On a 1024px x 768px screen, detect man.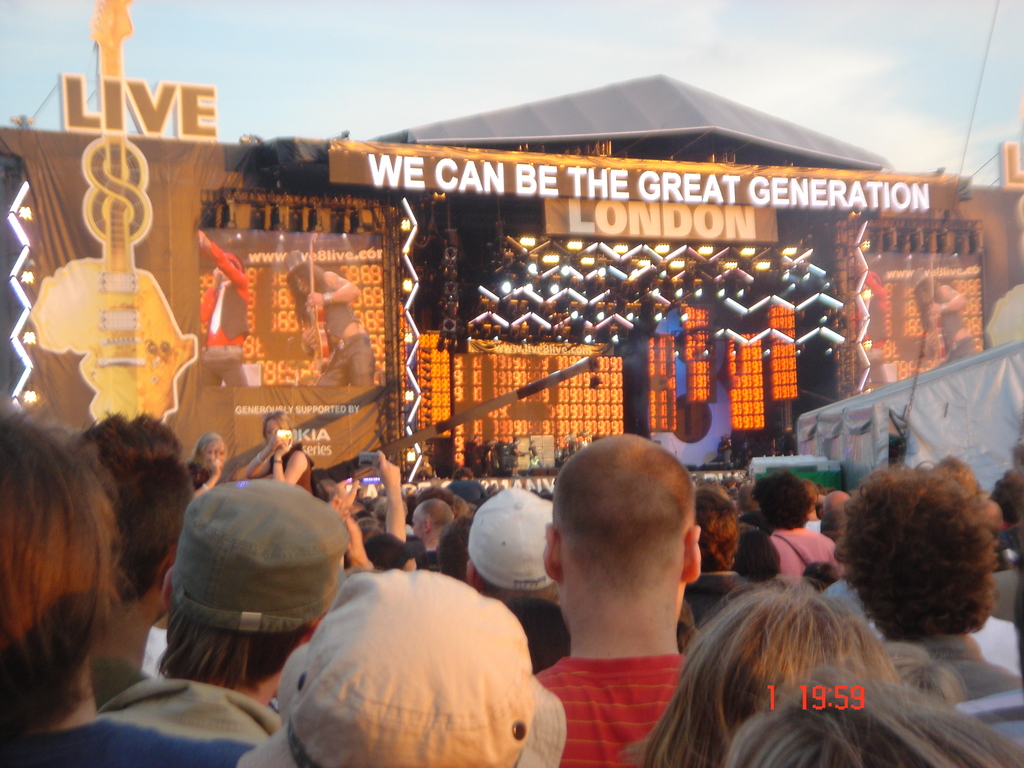
399/495/458/581.
